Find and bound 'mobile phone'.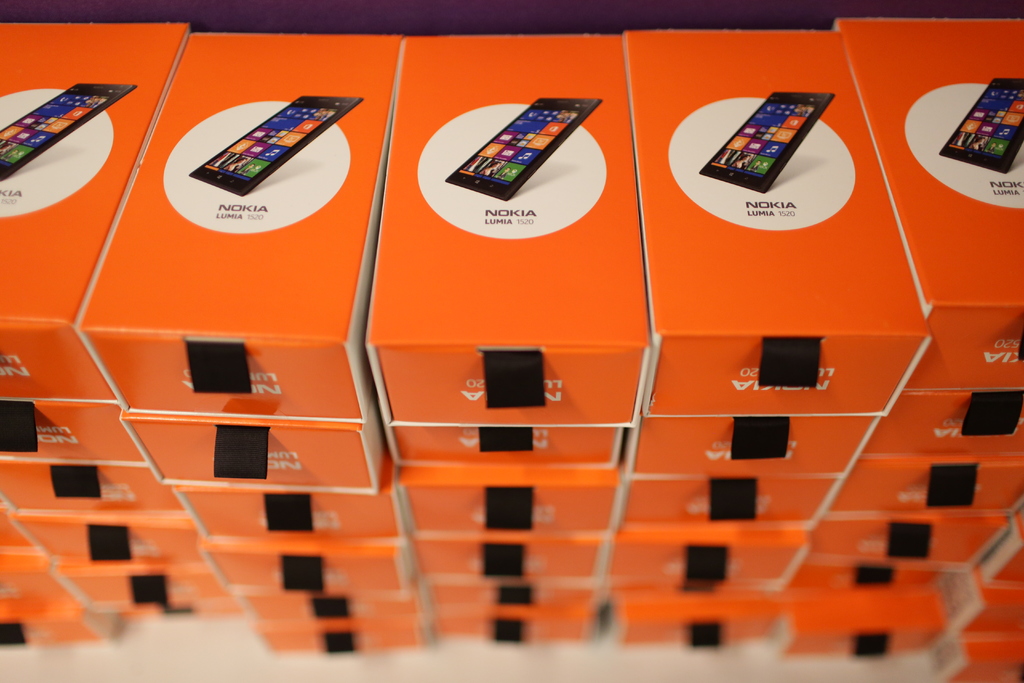
Bound: BBox(936, 77, 1023, 176).
